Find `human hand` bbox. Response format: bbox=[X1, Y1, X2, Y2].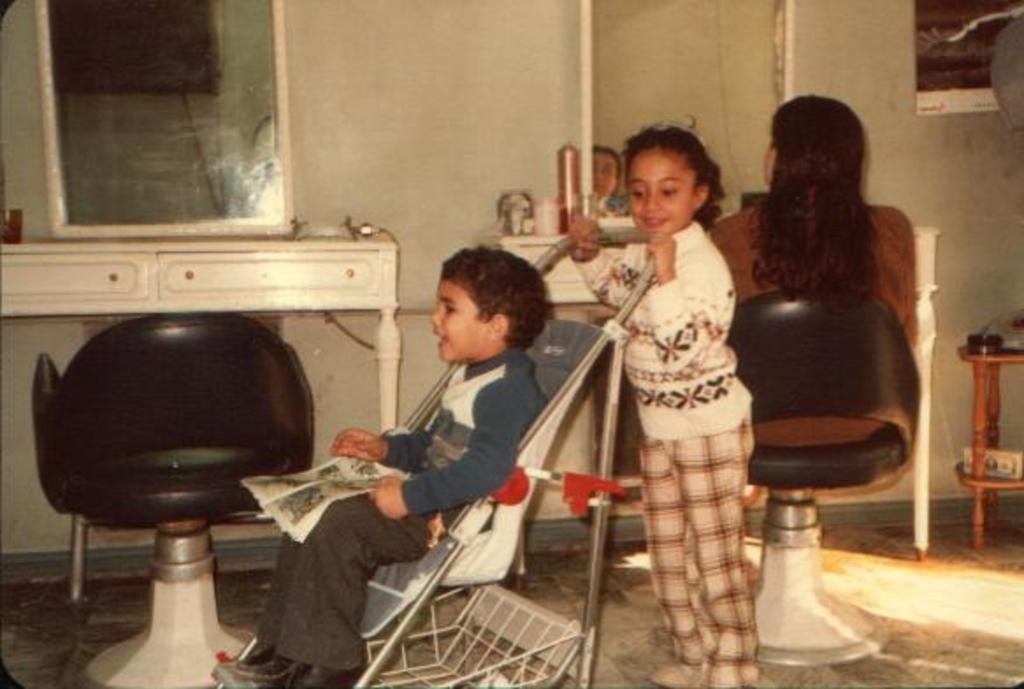
bbox=[646, 232, 680, 279].
